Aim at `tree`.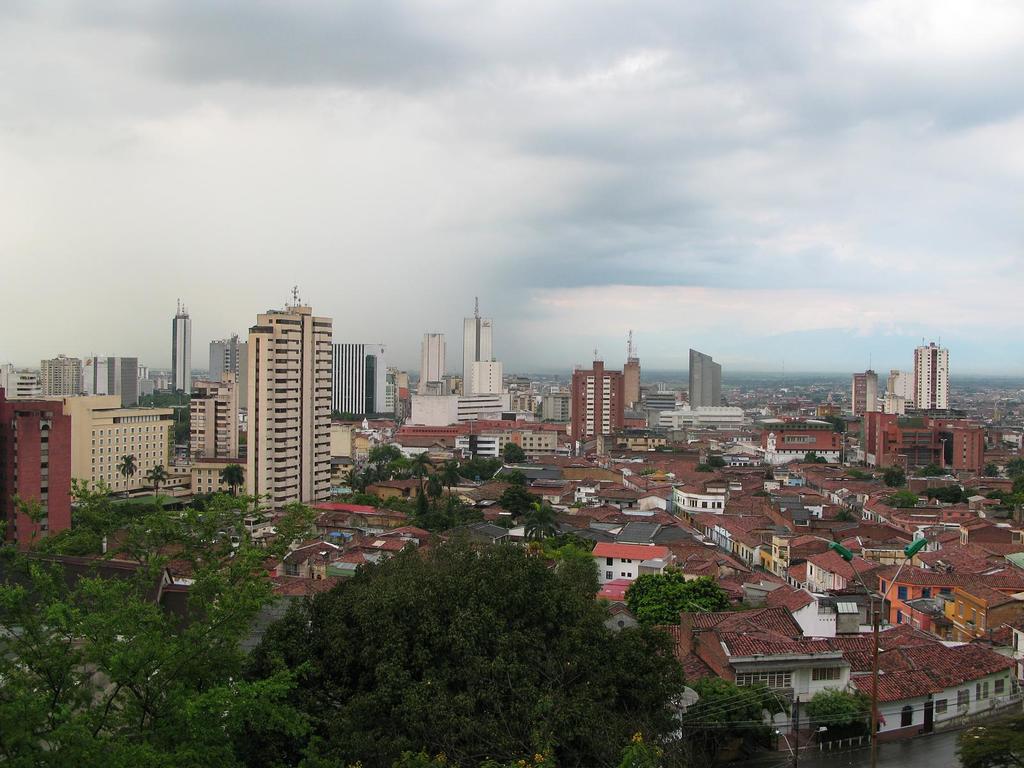
Aimed at 997, 458, 1023, 501.
